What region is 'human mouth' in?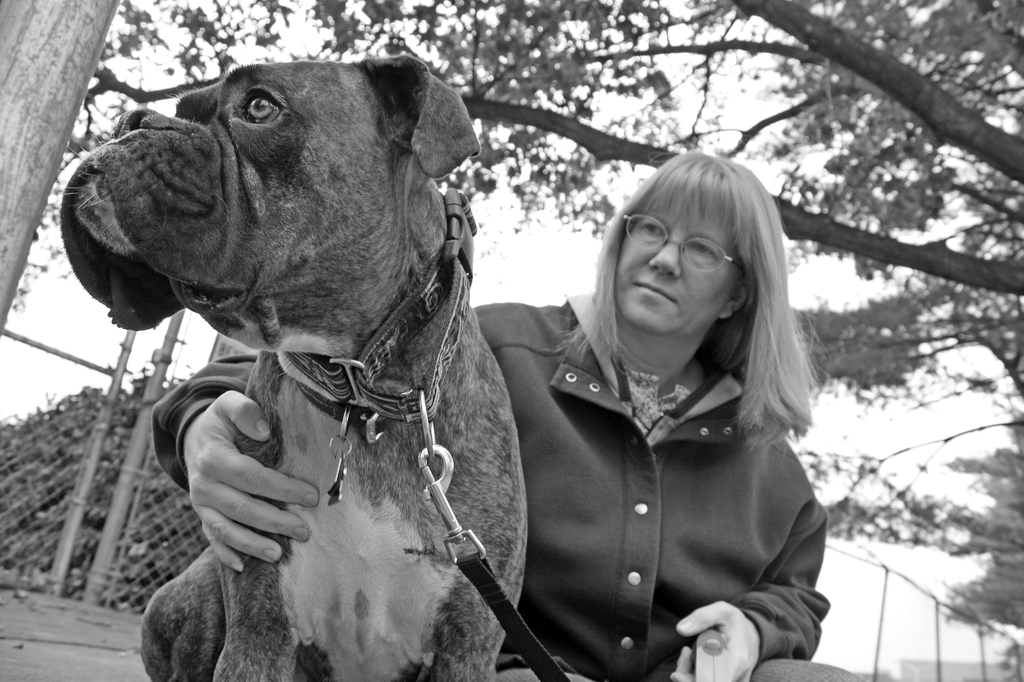
632/282/676/301.
